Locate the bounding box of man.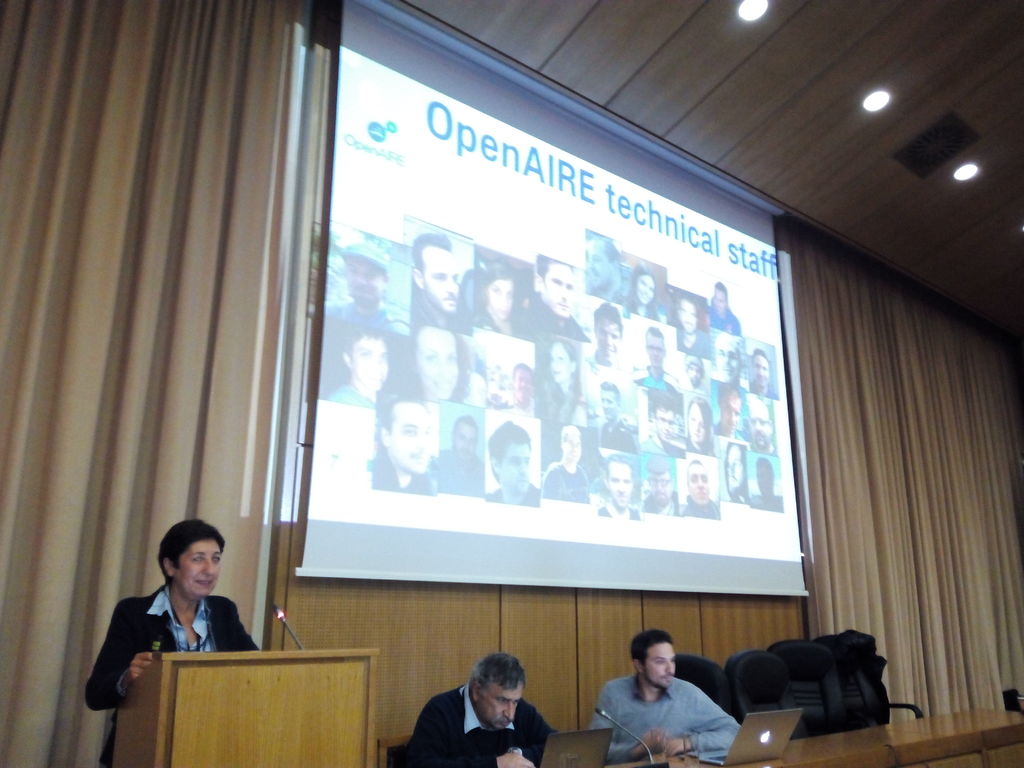
Bounding box: [x1=677, y1=296, x2=712, y2=357].
